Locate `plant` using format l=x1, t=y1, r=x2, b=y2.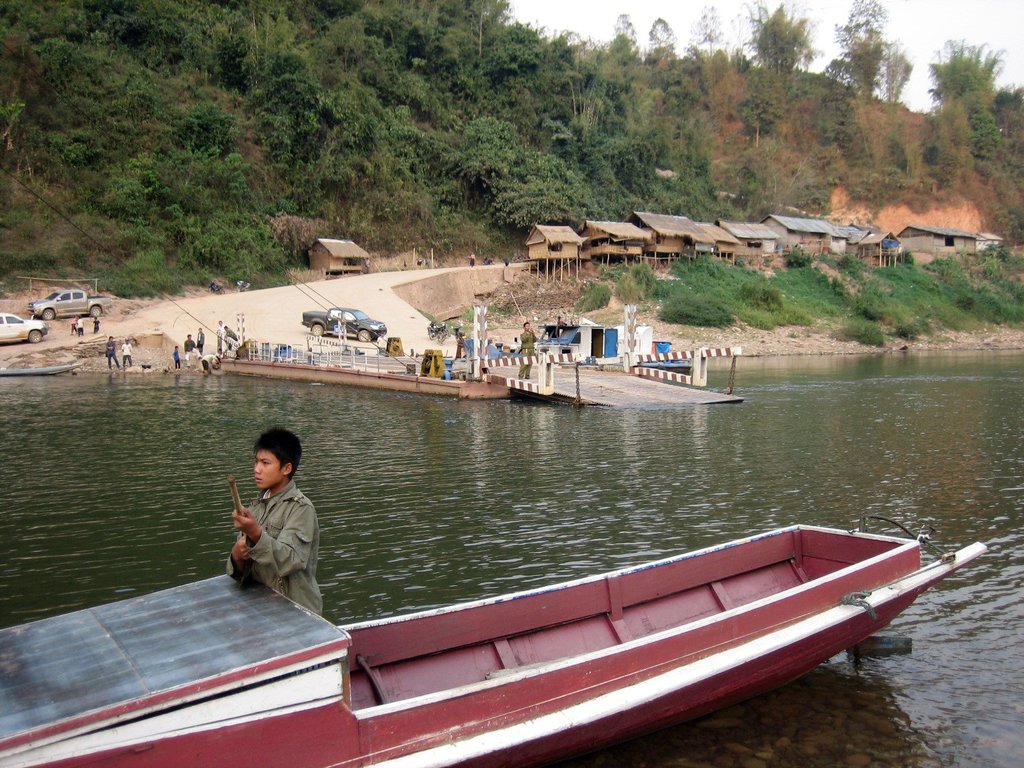
l=611, t=260, r=657, b=301.
